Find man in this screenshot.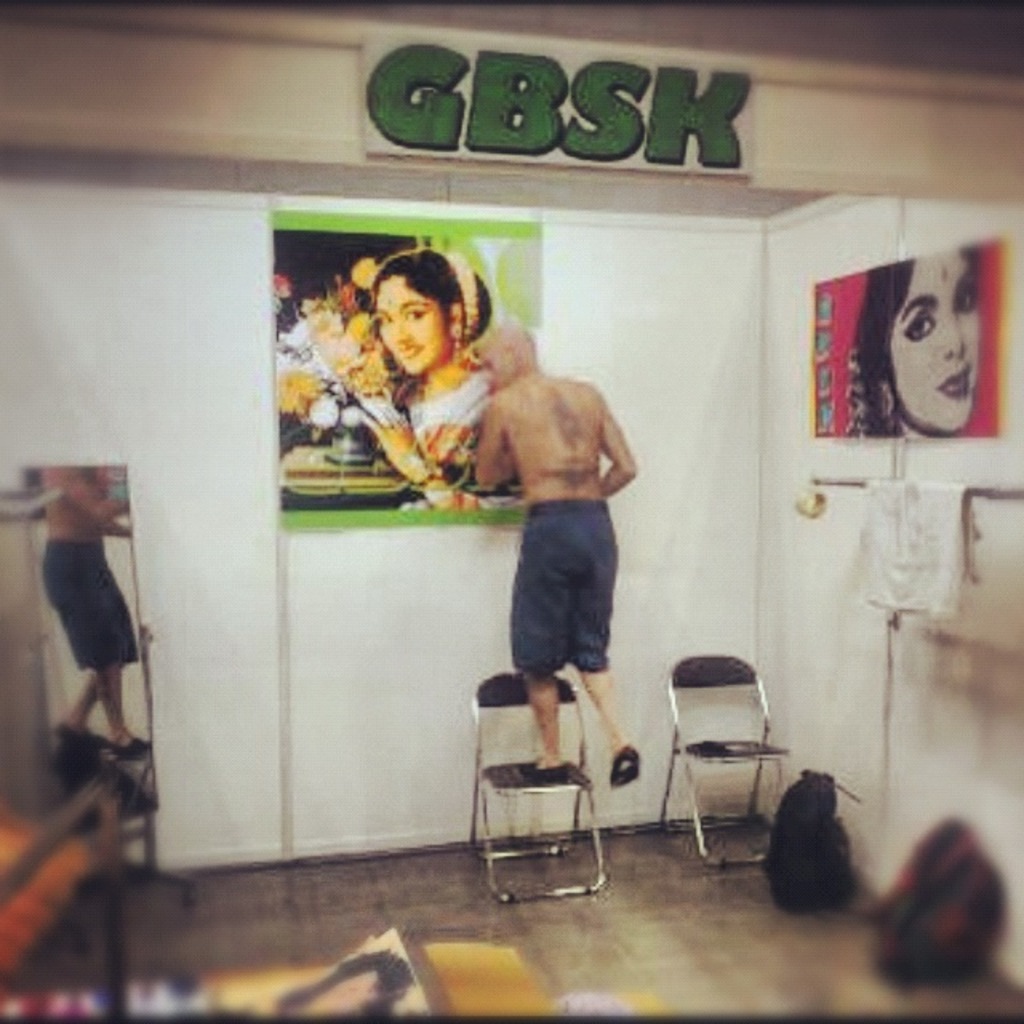
The bounding box for man is 458/346/654/770.
